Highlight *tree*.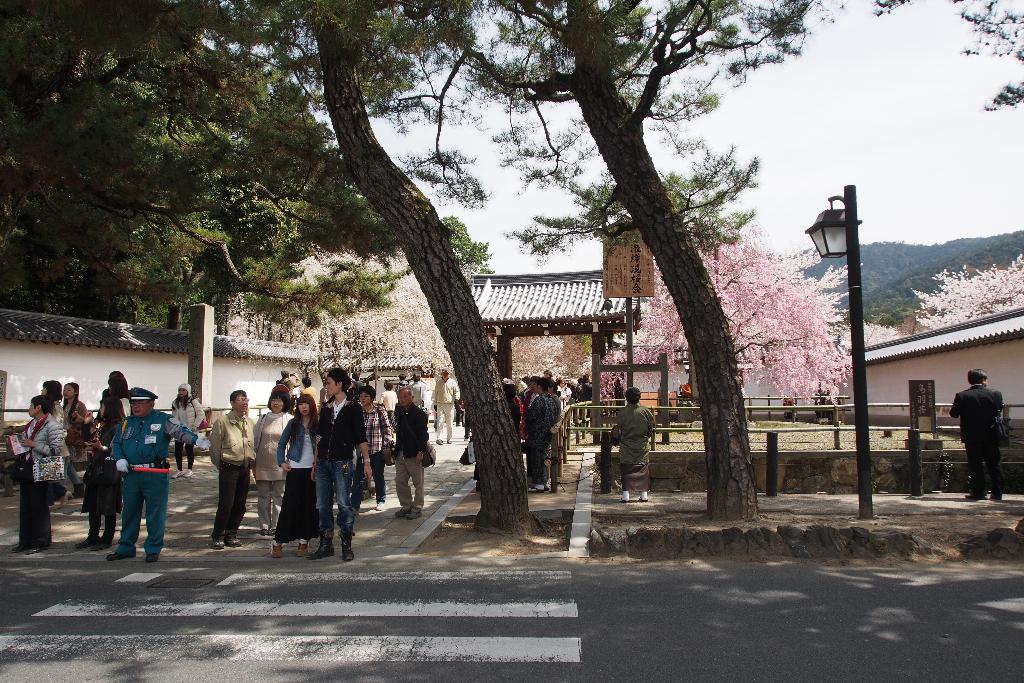
Highlighted region: crop(229, 260, 463, 388).
